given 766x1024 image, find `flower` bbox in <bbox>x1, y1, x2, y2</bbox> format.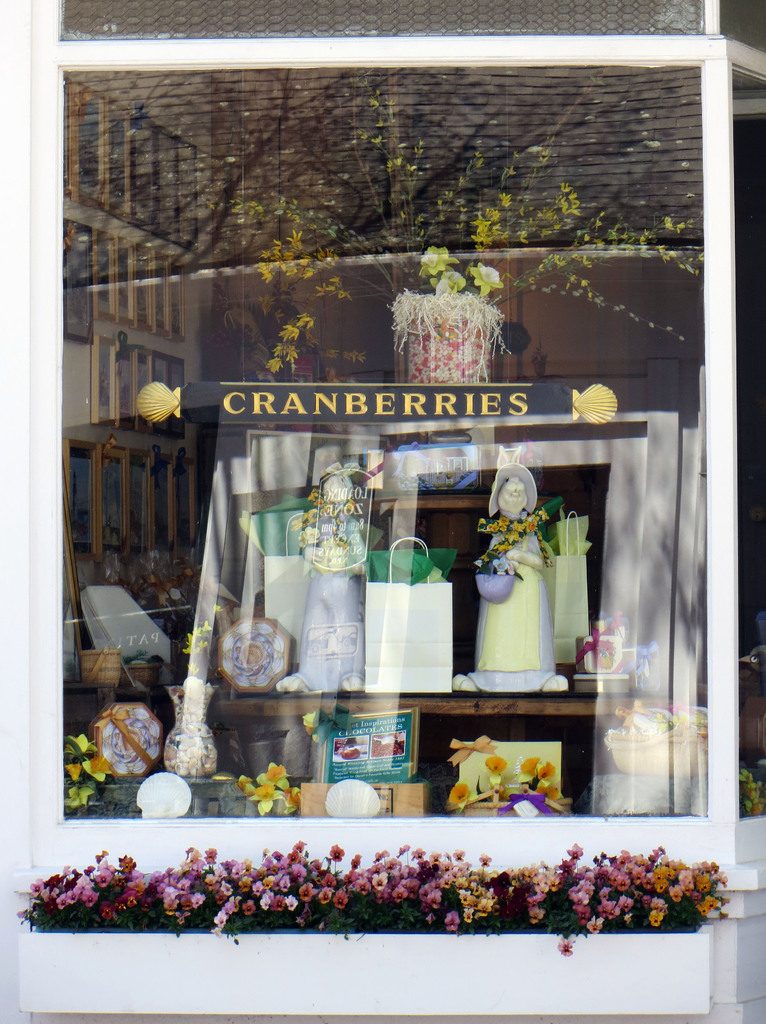
<bbox>65, 785, 97, 808</bbox>.
